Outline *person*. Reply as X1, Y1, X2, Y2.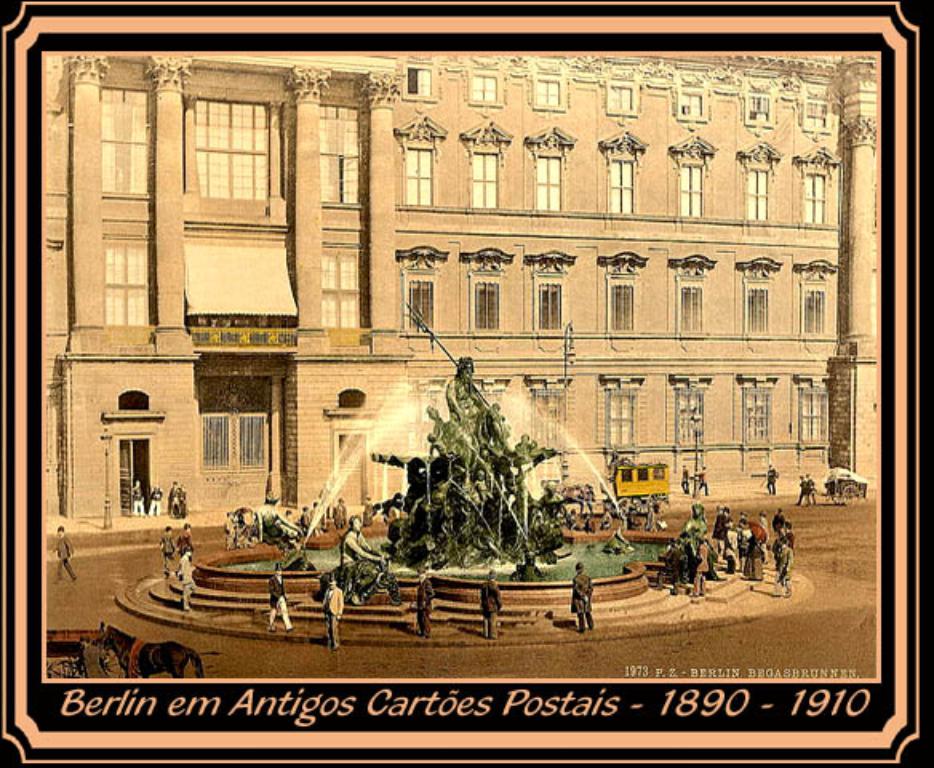
772, 541, 790, 595.
